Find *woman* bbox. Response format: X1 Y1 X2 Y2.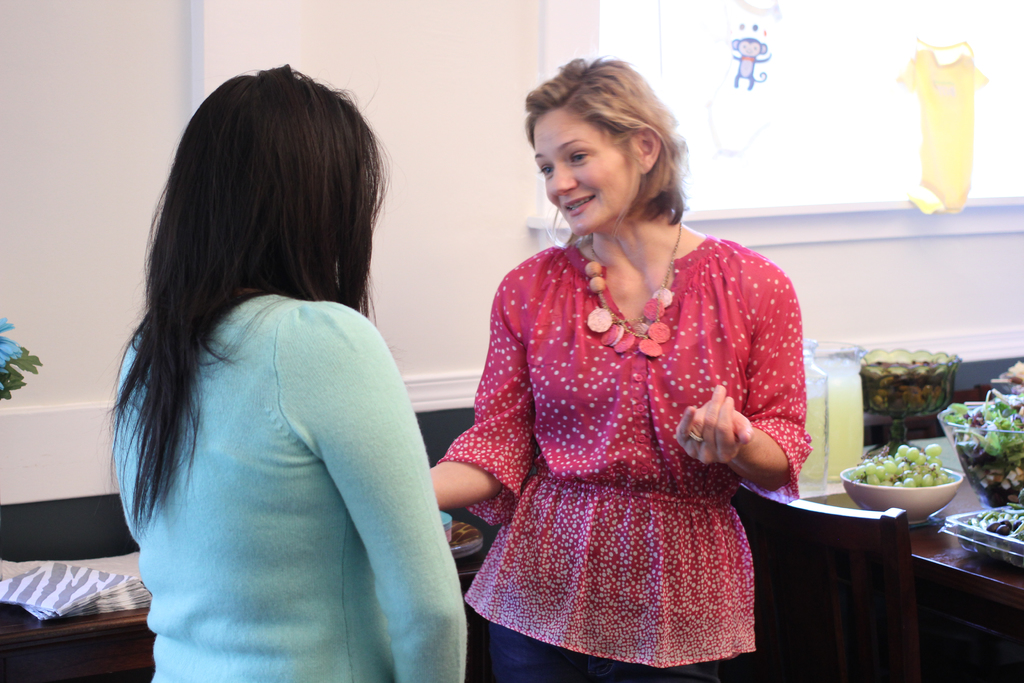
424 72 842 682.
